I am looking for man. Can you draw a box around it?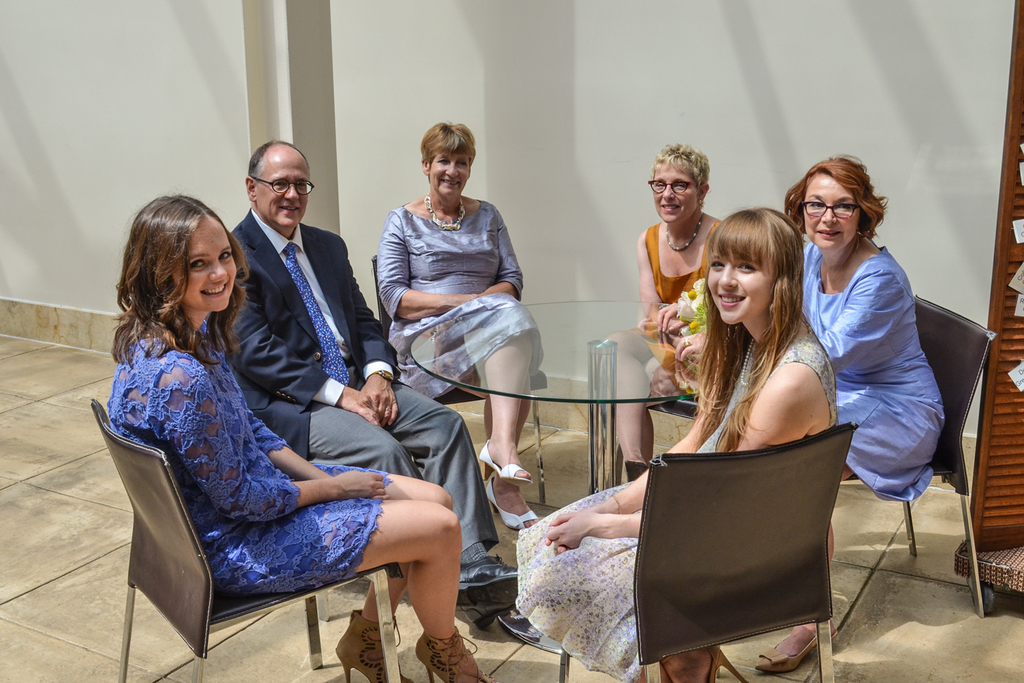
Sure, the bounding box is left=214, top=132, right=539, bottom=620.
